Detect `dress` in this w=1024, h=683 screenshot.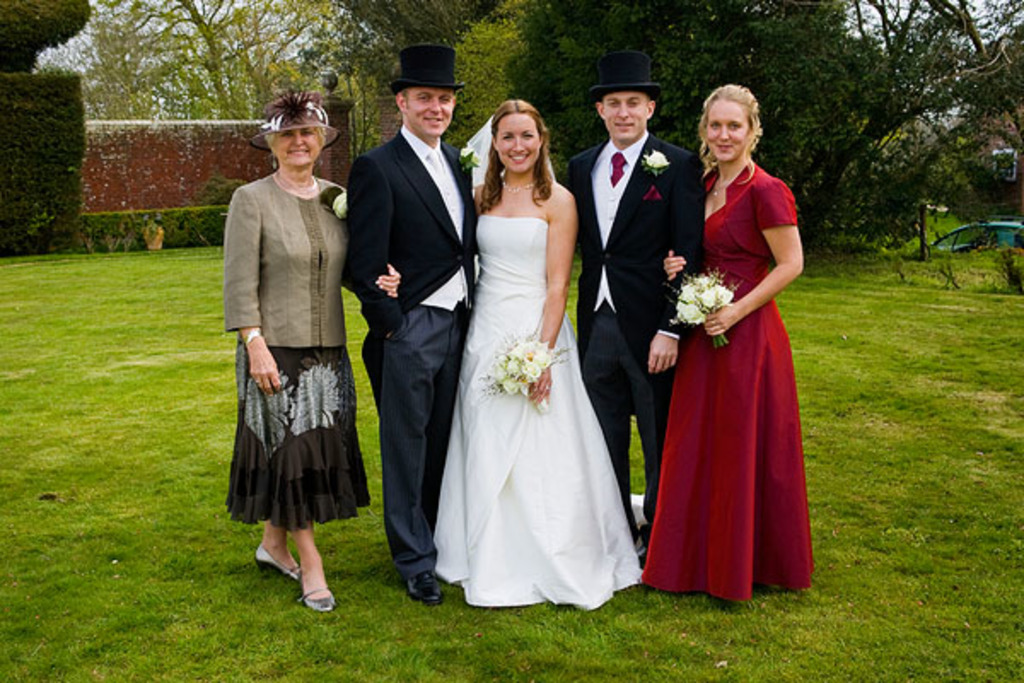
Detection: select_region(614, 154, 843, 599).
